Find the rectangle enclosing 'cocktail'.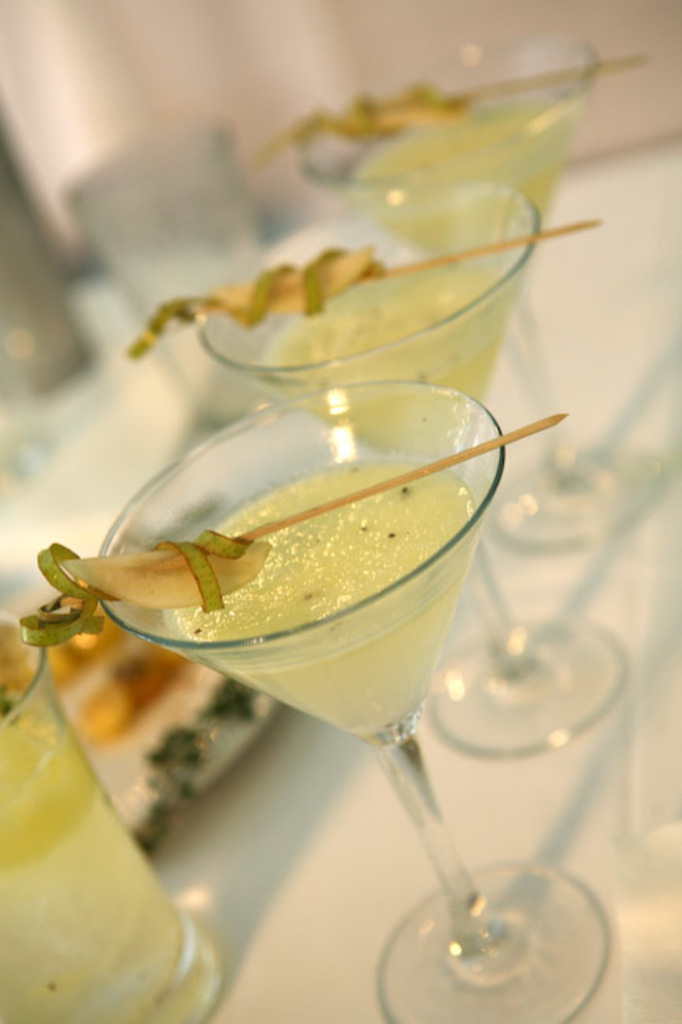
{"x1": 291, "y1": 25, "x2": 650, "y2": 547}.
